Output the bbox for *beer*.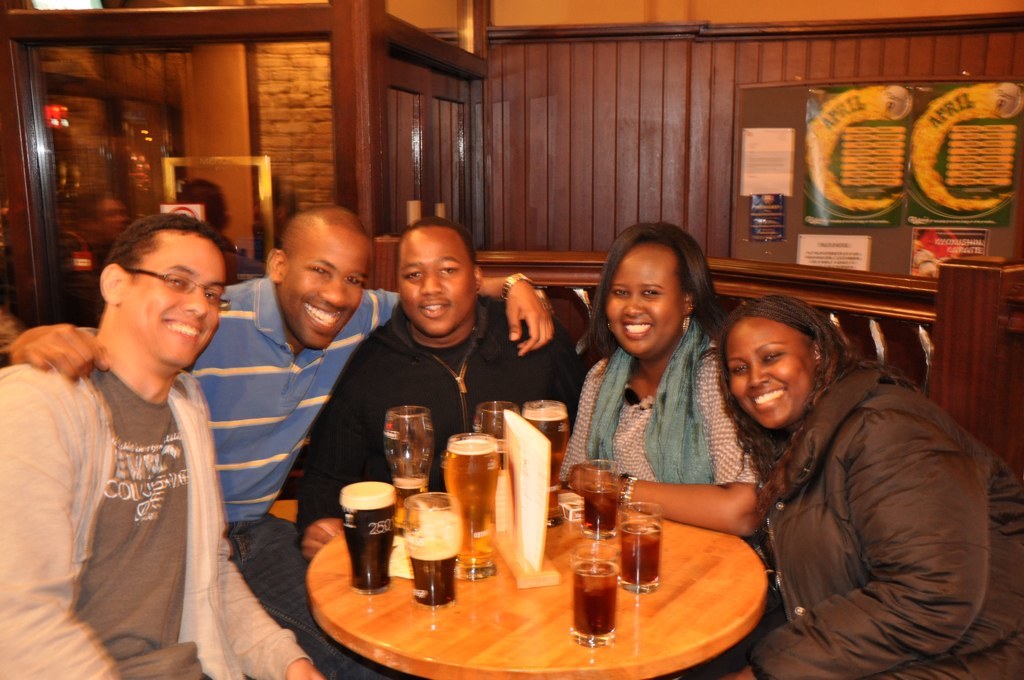
396, 469, 425, 497.
